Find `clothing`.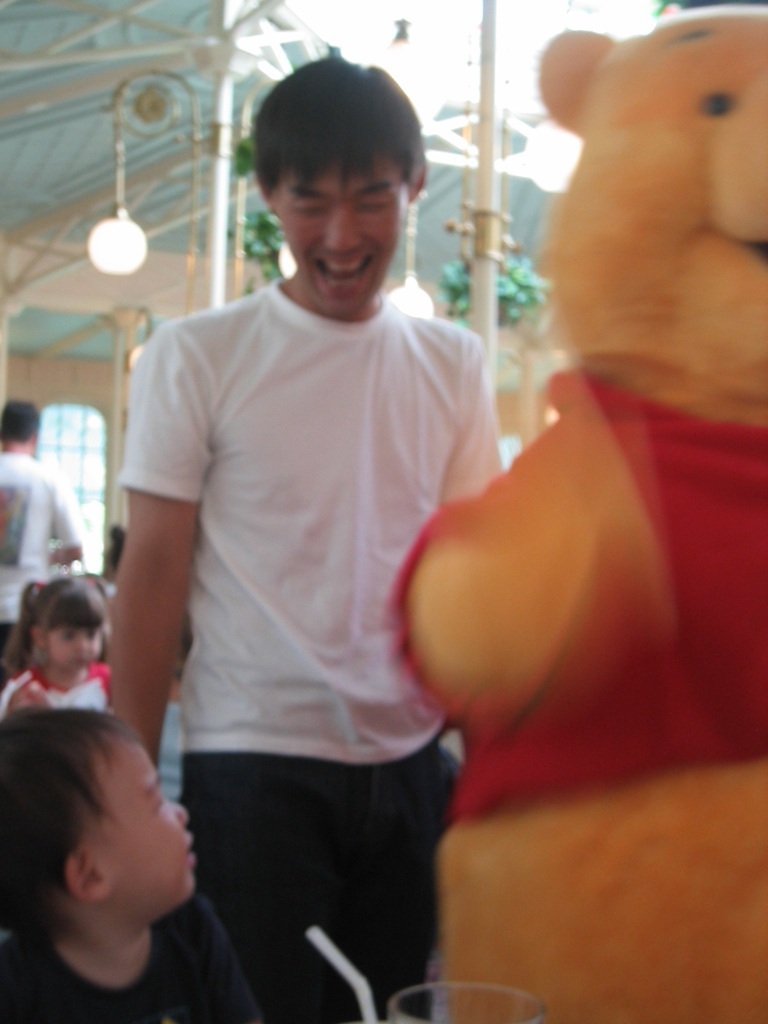
132 190 498 977.
